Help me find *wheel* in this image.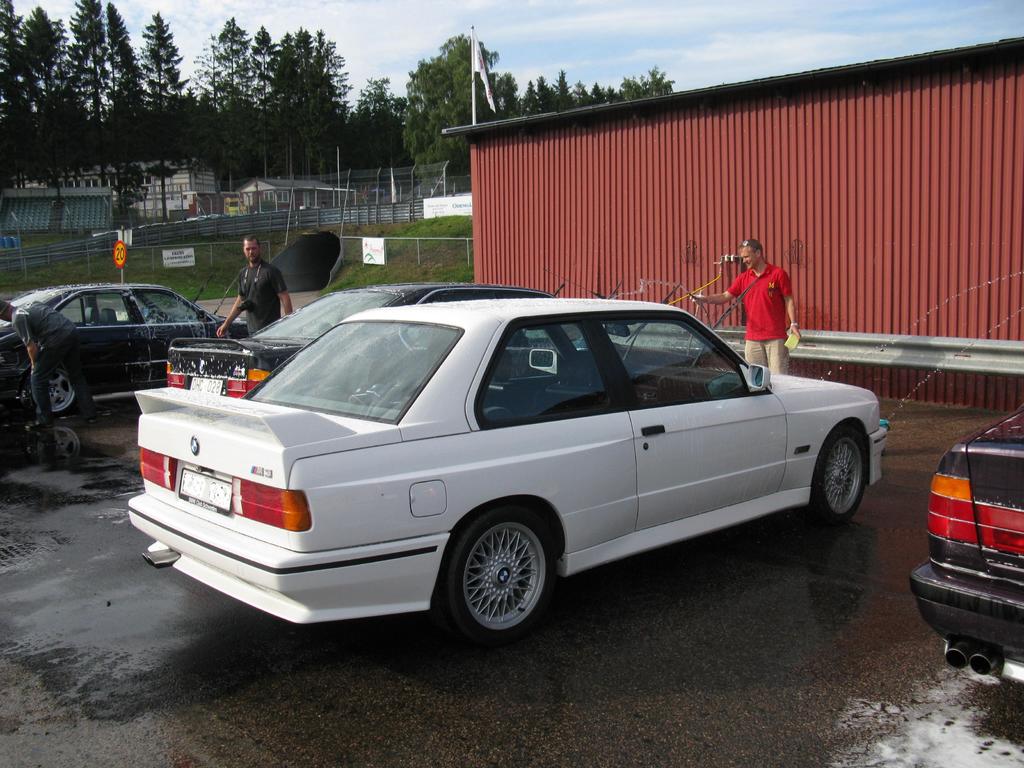
Found it: 444, 528, 555, 630.
